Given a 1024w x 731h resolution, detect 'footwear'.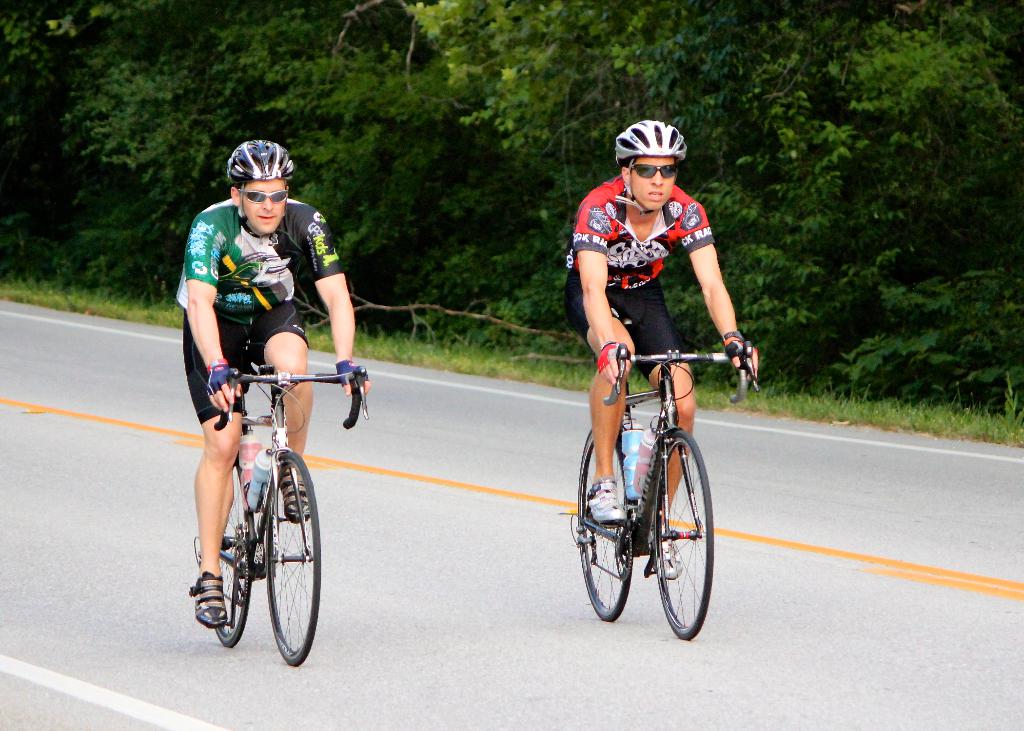
detection(651, 536, 685, 579).
